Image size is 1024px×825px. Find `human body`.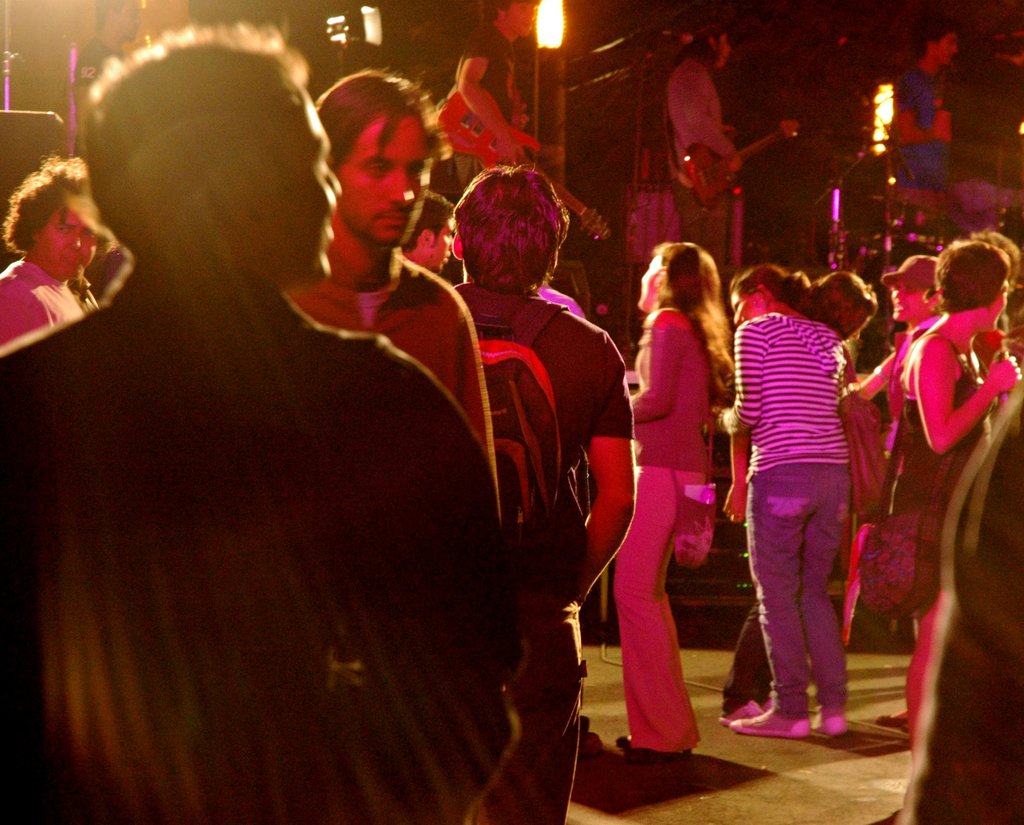
<region>668, 54, 744, 289</region>.
